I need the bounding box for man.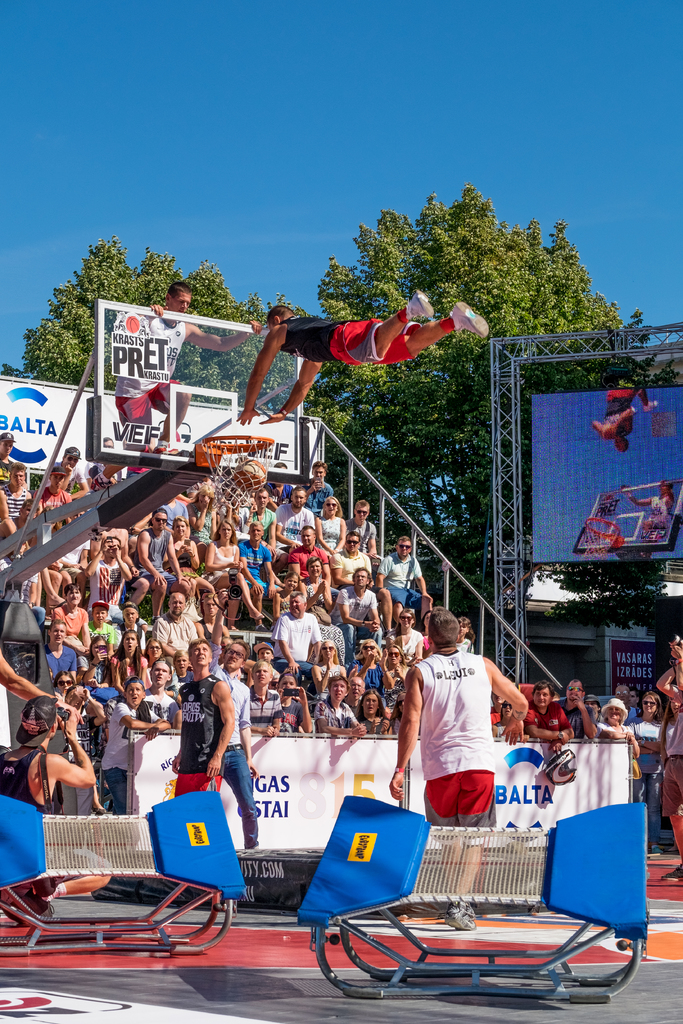
Here it is: bbox=(86, 276, 265, 491).
